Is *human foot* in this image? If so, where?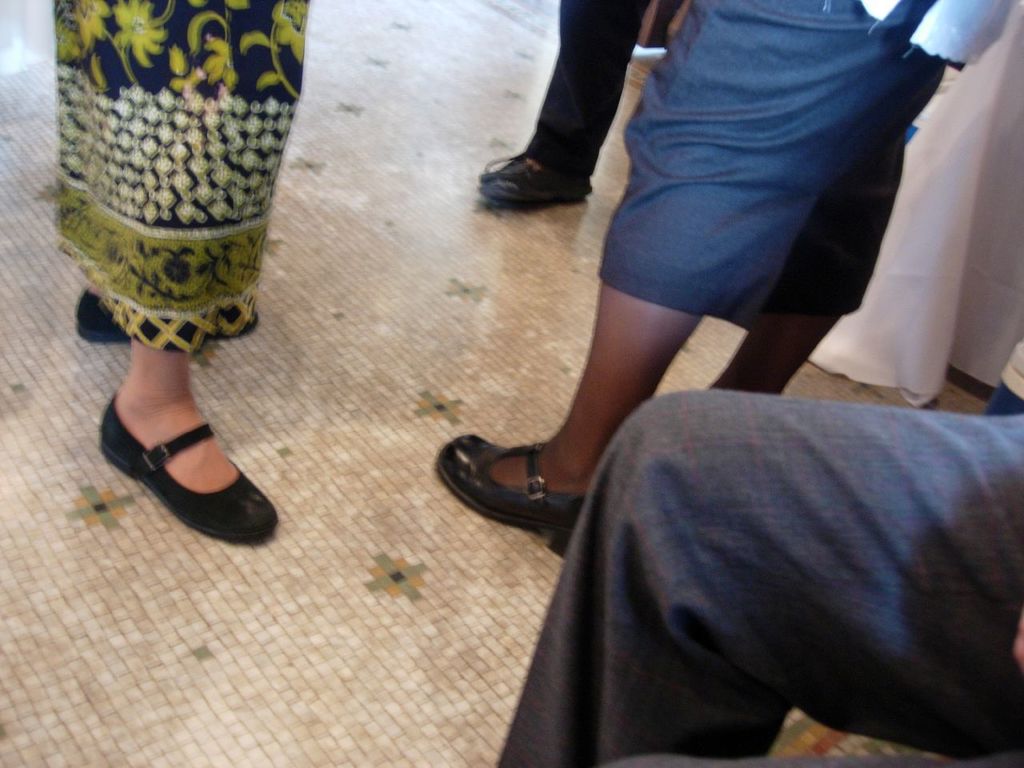
Yes, at detection(484, 426, 600, 494).
